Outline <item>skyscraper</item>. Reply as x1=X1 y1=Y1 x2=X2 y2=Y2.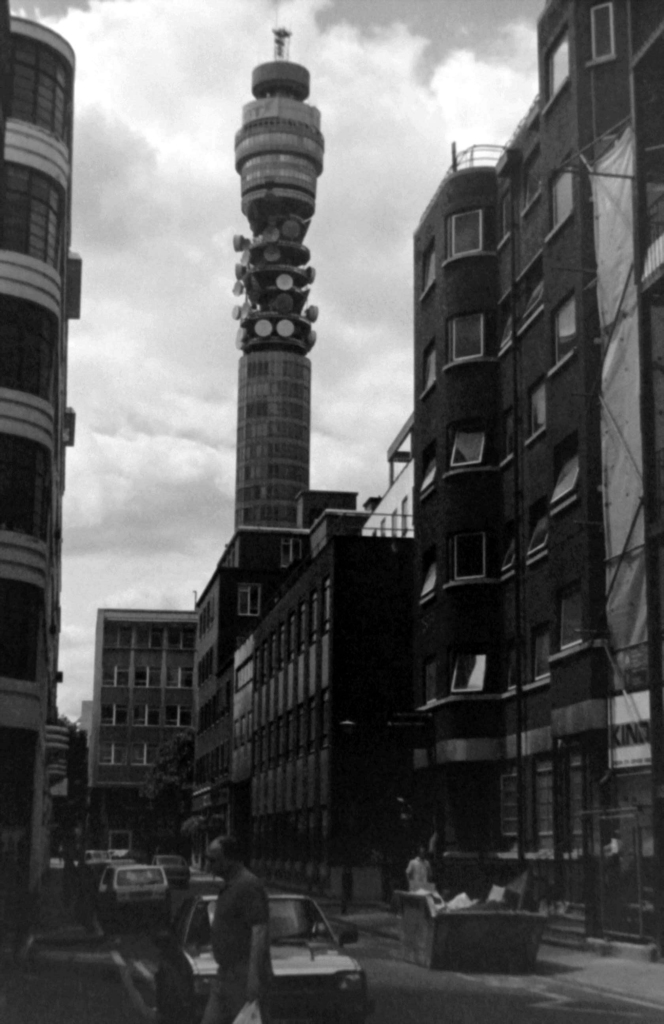
x1=152 y1=0 x2=420 y2=843.
